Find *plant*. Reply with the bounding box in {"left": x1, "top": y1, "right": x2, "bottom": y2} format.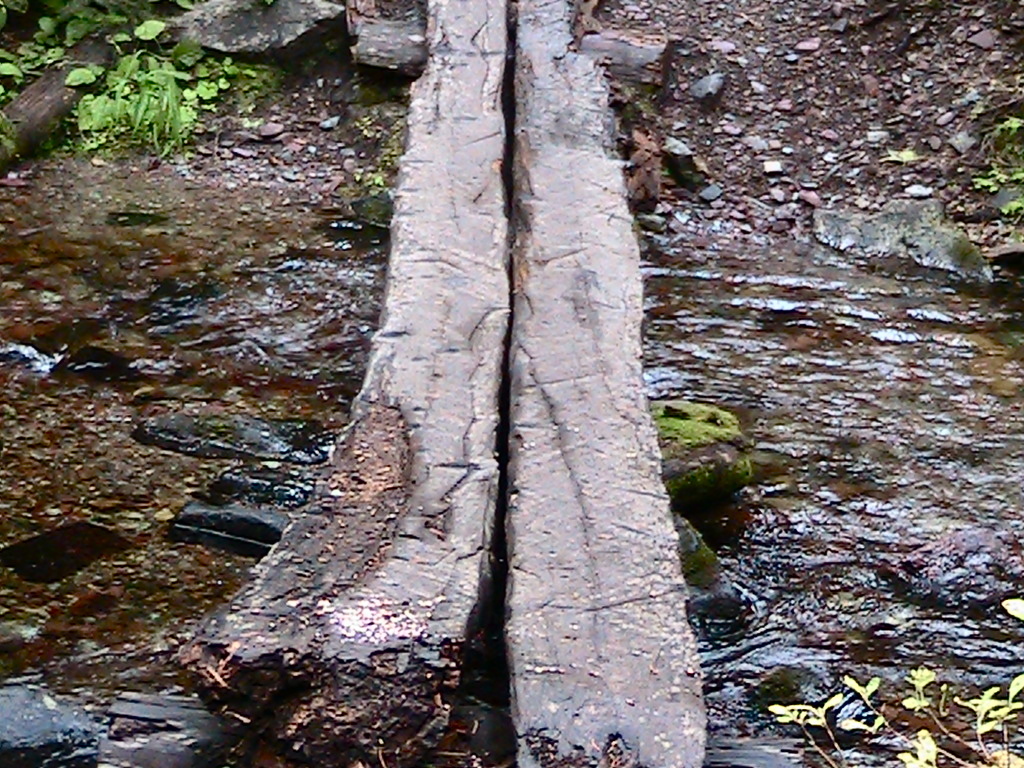
{"left": 969, "top": 100, "right": 1023, "bottom": 228}.
